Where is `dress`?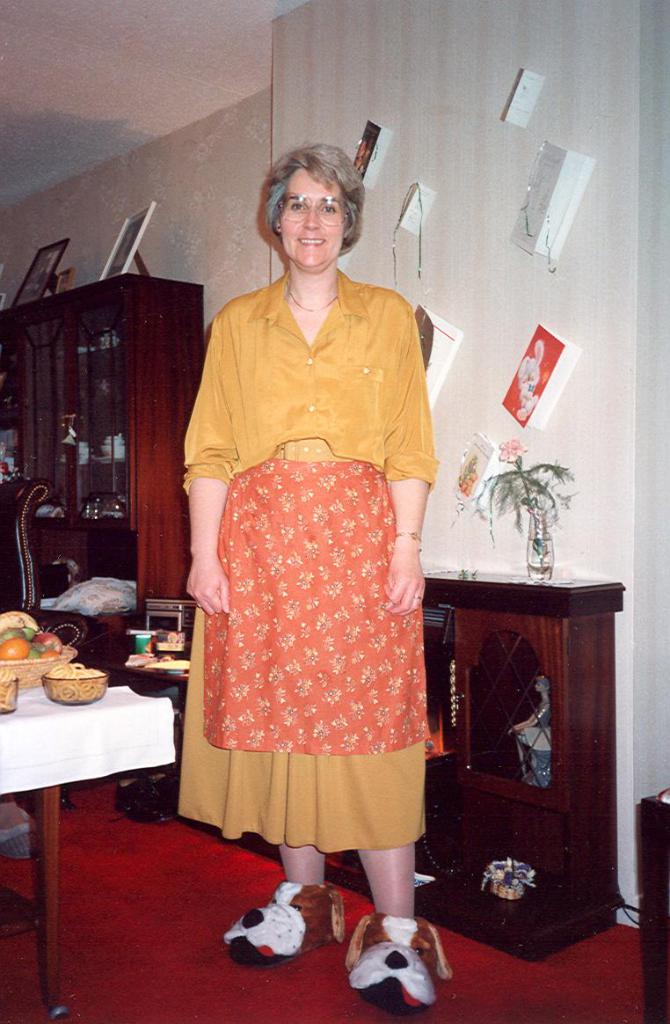
[left=176, top=278, right=439, bottom=851].
